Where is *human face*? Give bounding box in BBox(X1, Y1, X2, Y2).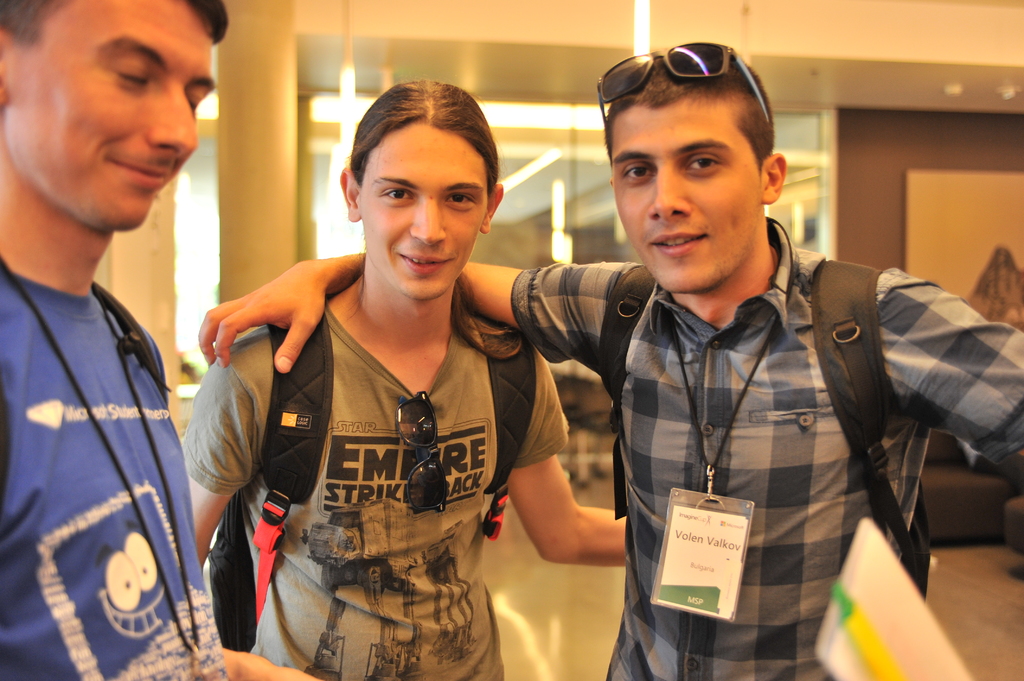
BBox(2, 0, 222, 230).
